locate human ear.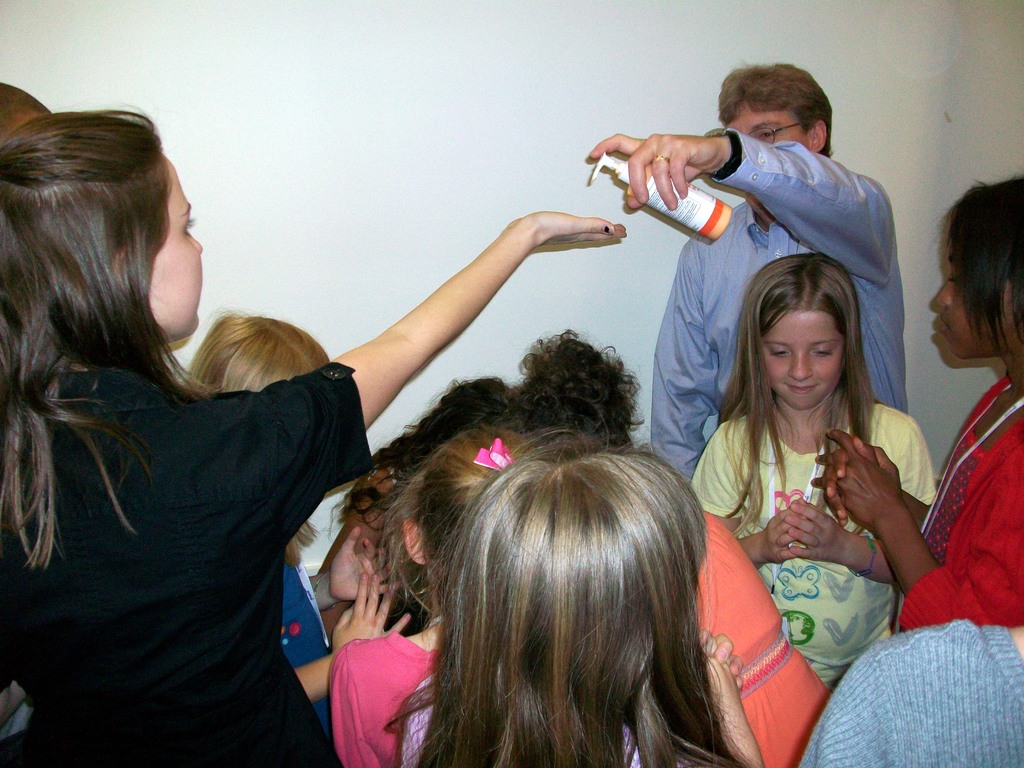
Bounding box: (left=406, top=518, right=429, bottom=568).
